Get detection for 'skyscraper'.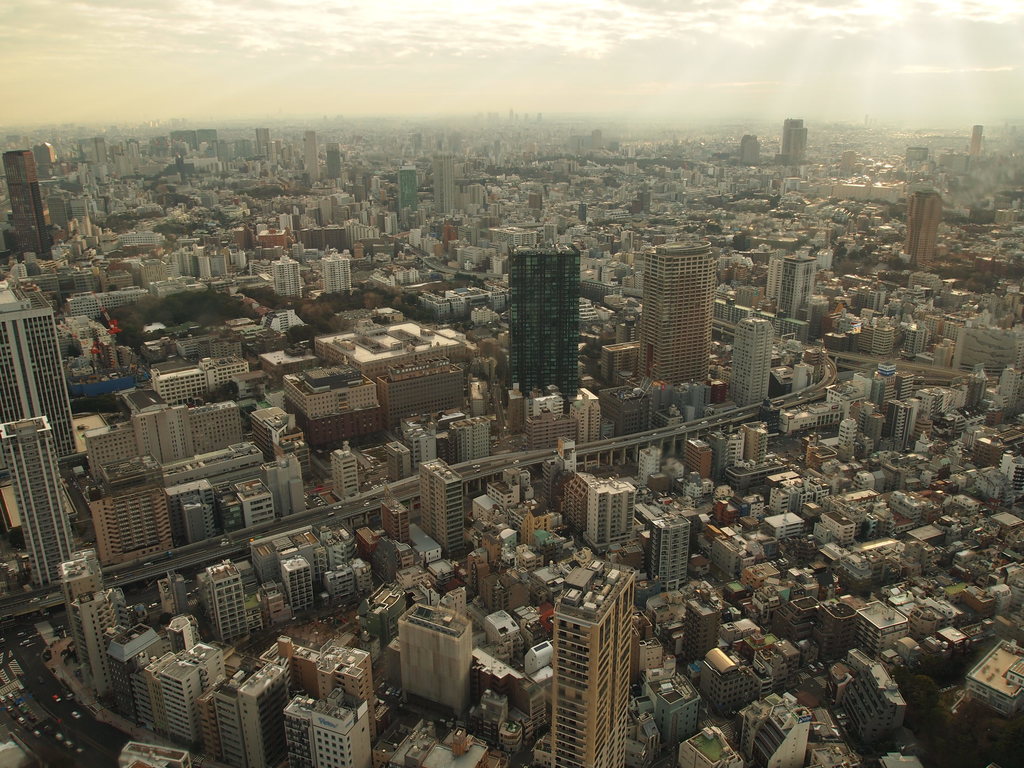
Detection: pyautogui.locateOnScreen(641, 241, 708, 399).
